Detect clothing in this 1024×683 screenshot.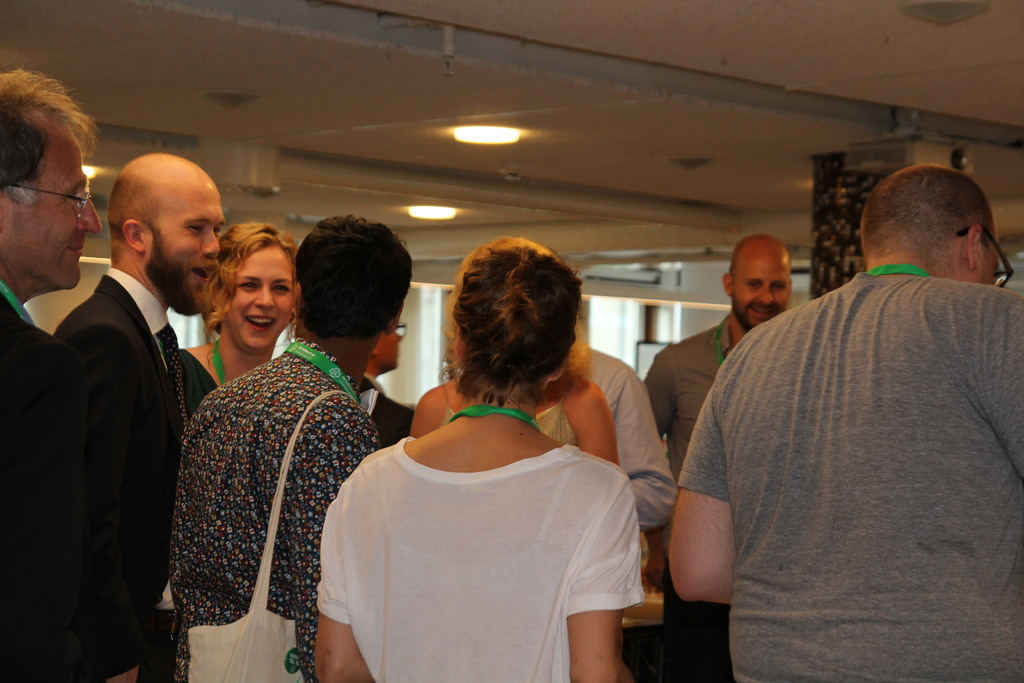
Detection: region(174, 329, 218, 409).
